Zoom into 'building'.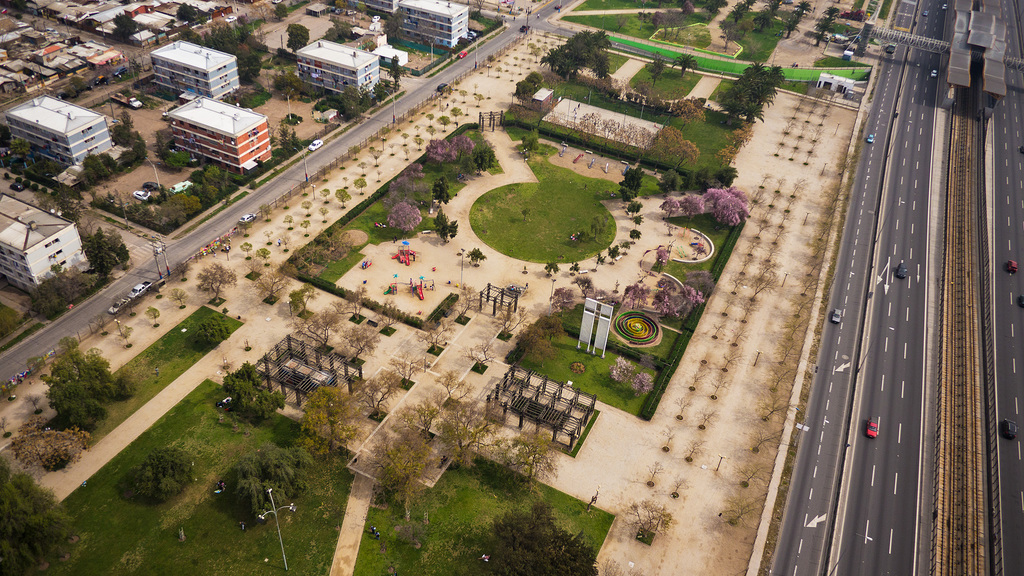
Zoom target: (392, 0, 469, 53).
